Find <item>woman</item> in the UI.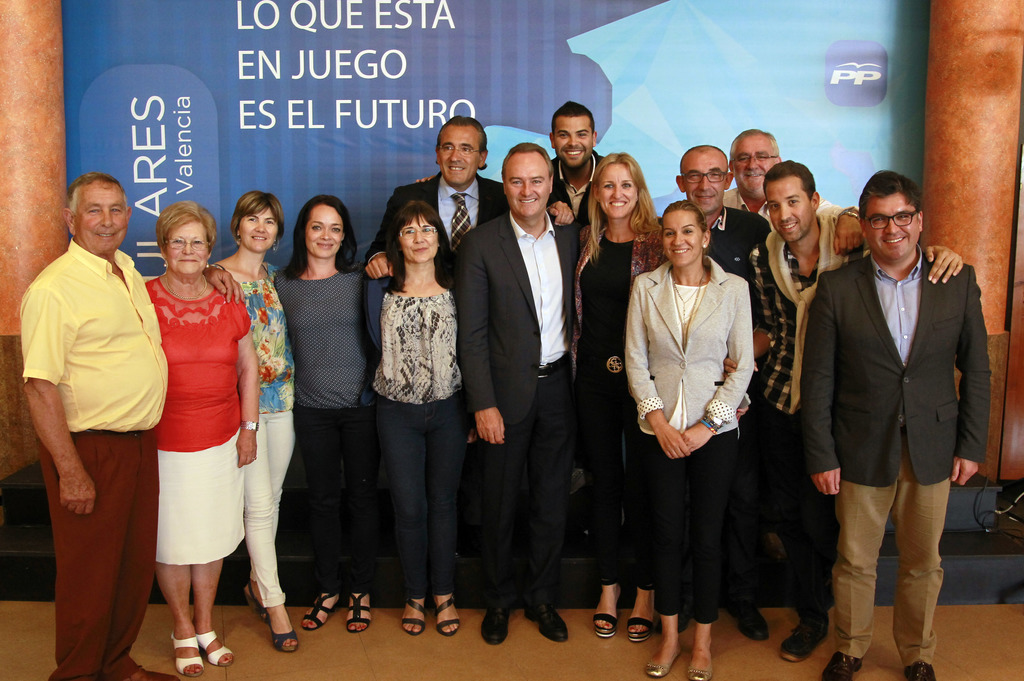
UI element at (left=571, top=154, right=660, bottom=637).
